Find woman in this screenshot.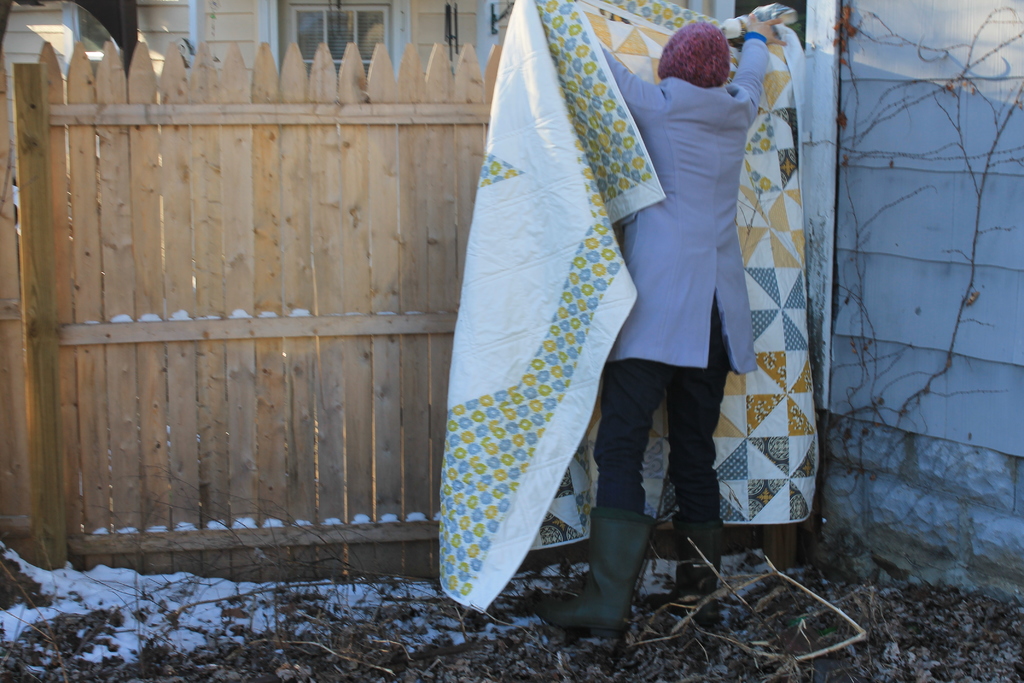
The bounding box for woman is rect(562, 0, 764, 614).
